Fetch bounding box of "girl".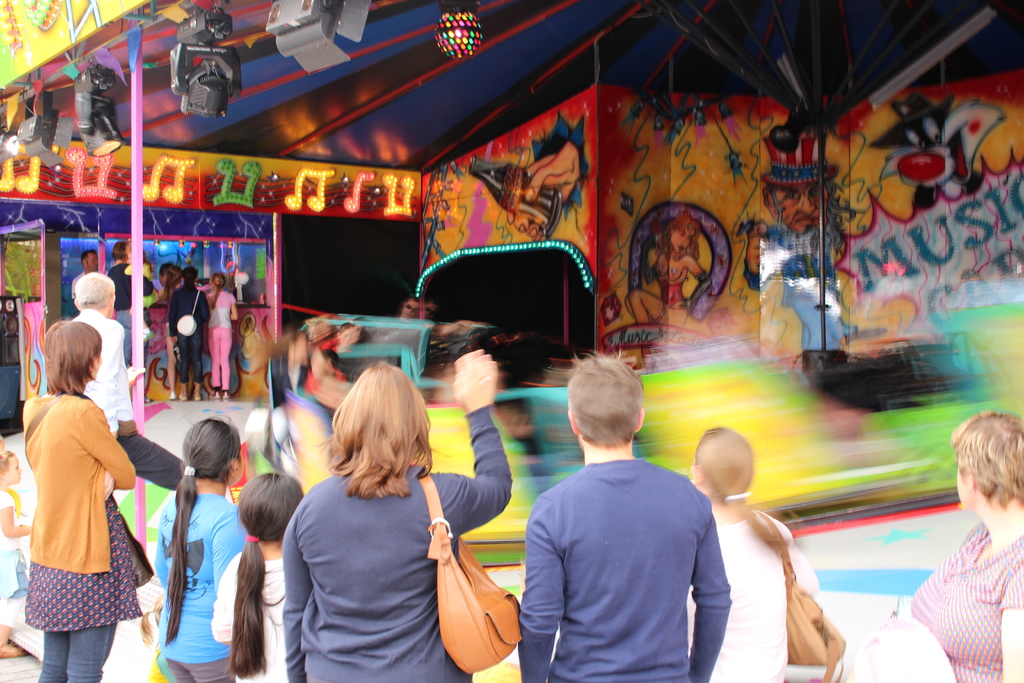
Bbox: [209, 470, 305, 682].
